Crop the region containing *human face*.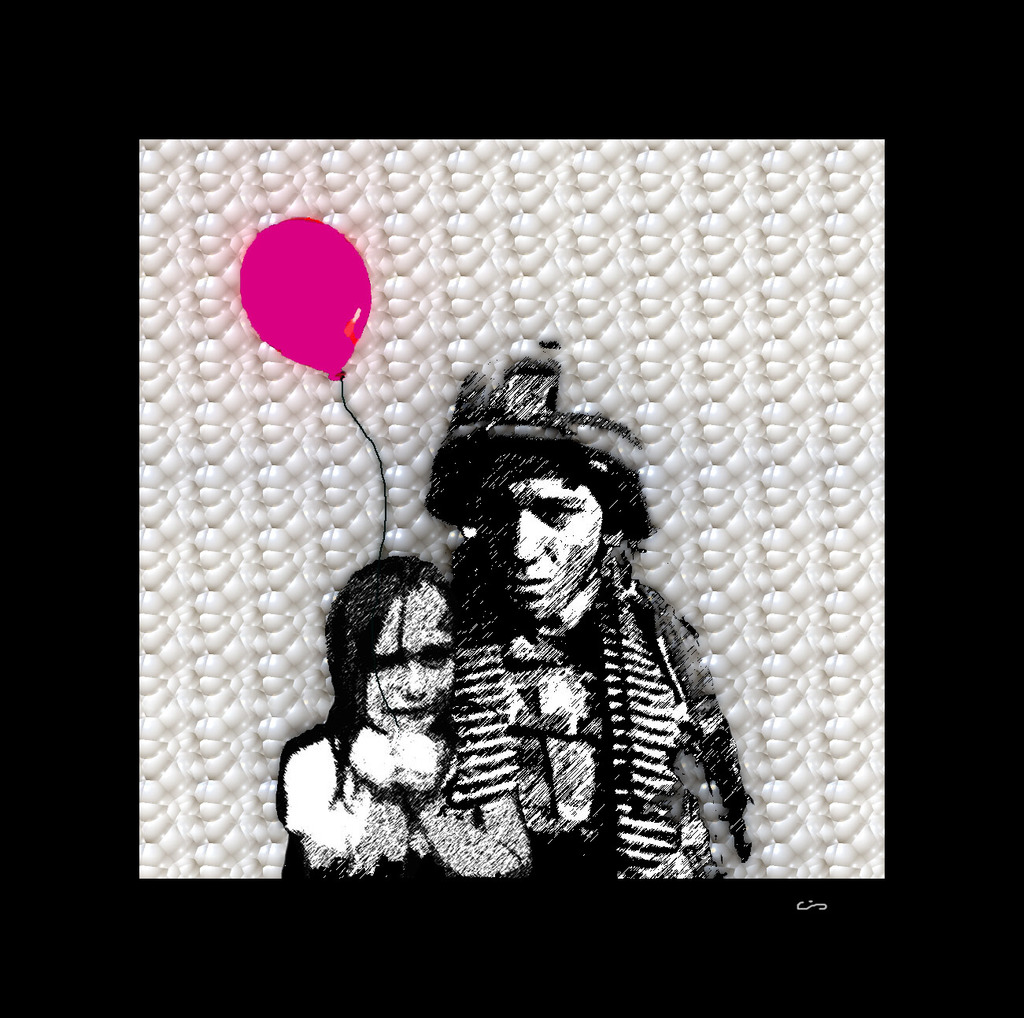
Crop region: box=[479, 478, 605, 620].
